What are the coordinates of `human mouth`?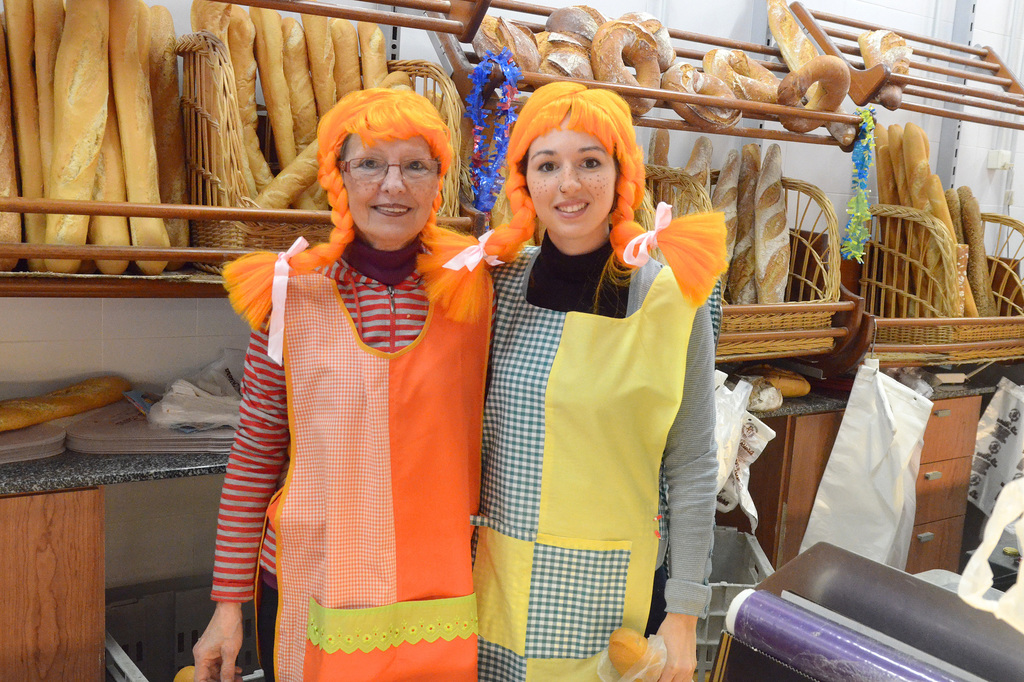
552:195:592:221.
